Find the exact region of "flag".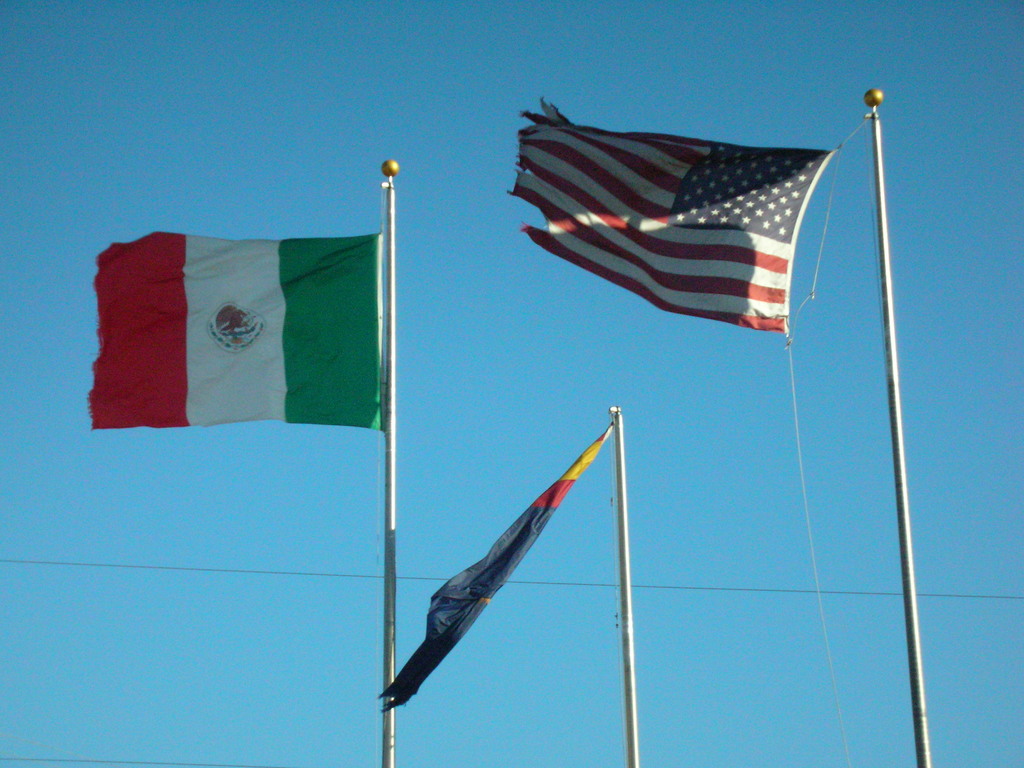
Exact region: x1=503, y1=99, x2=845, y2=343.
